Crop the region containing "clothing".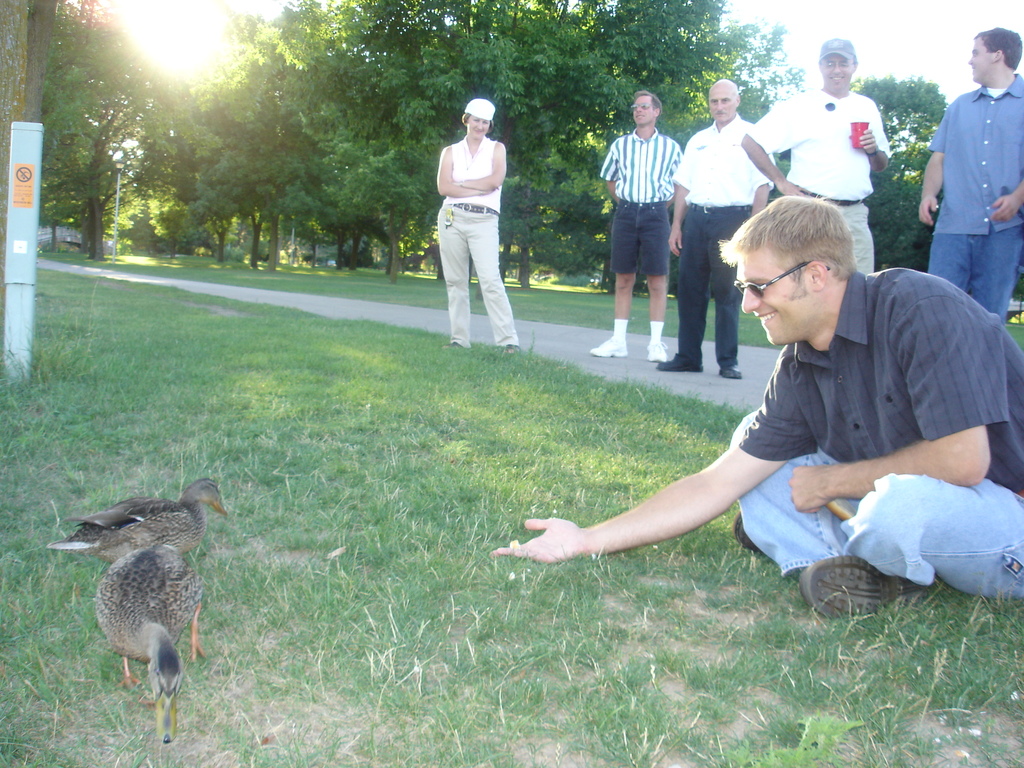
Crop region: rect(916, 74, 1023, 322).
